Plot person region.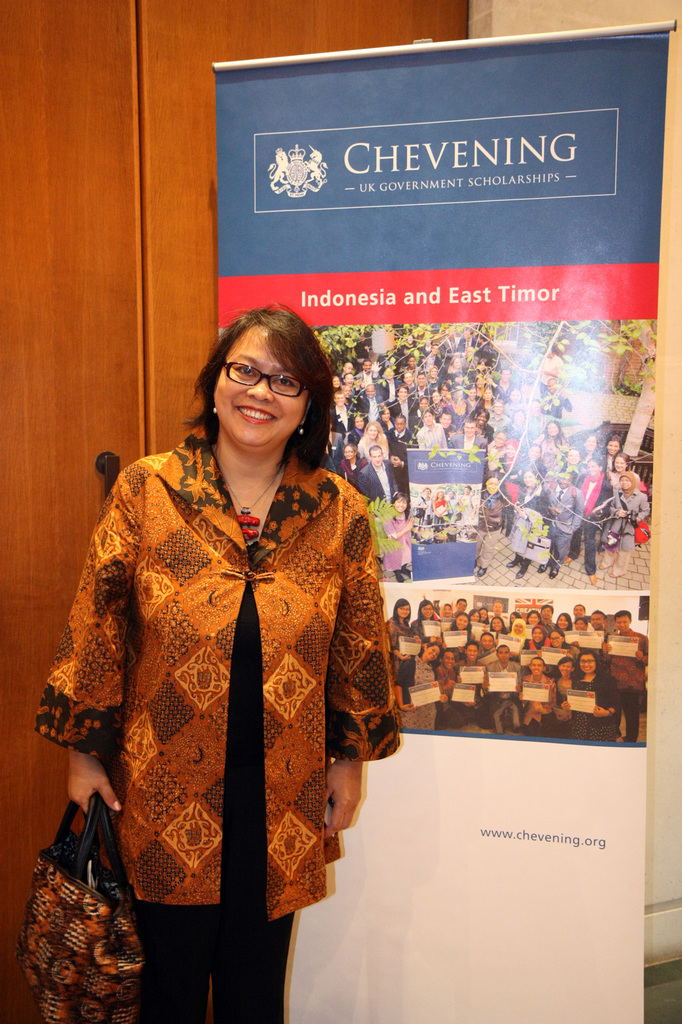
Plotted at (381,597,413,655).
